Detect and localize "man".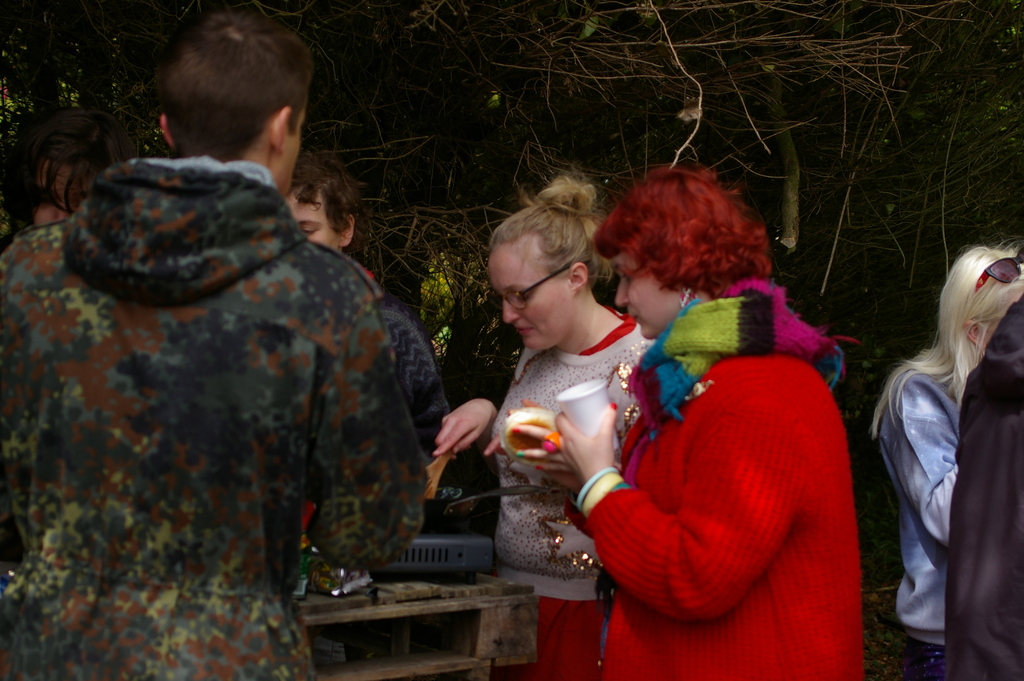
Localized at crop(0, 5, 429, 680).
